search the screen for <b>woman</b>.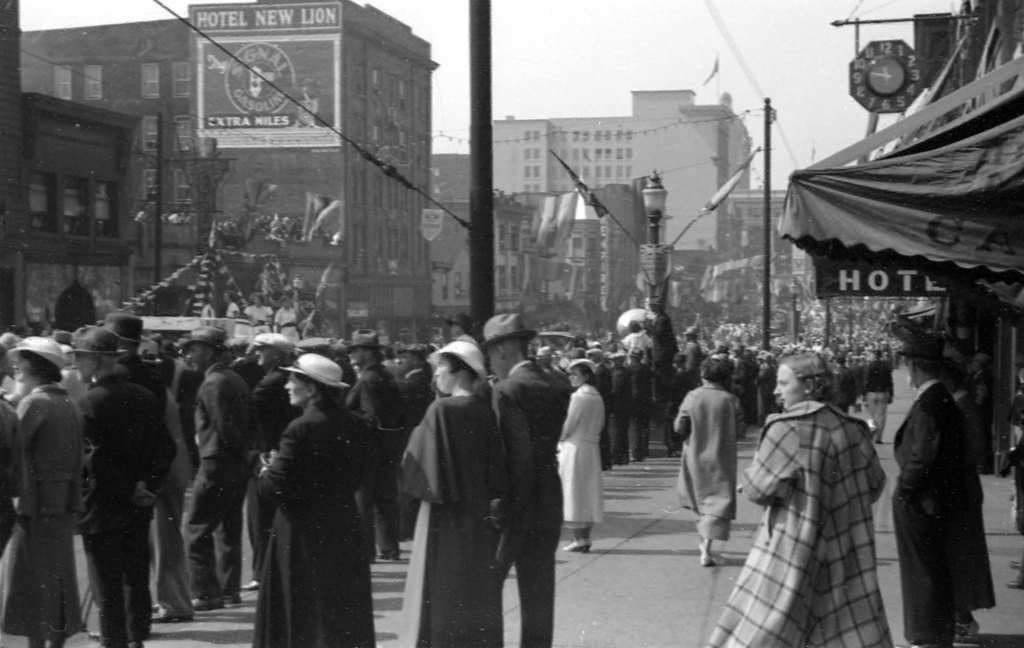
Found at select_region(436, 305, 479, 350).
